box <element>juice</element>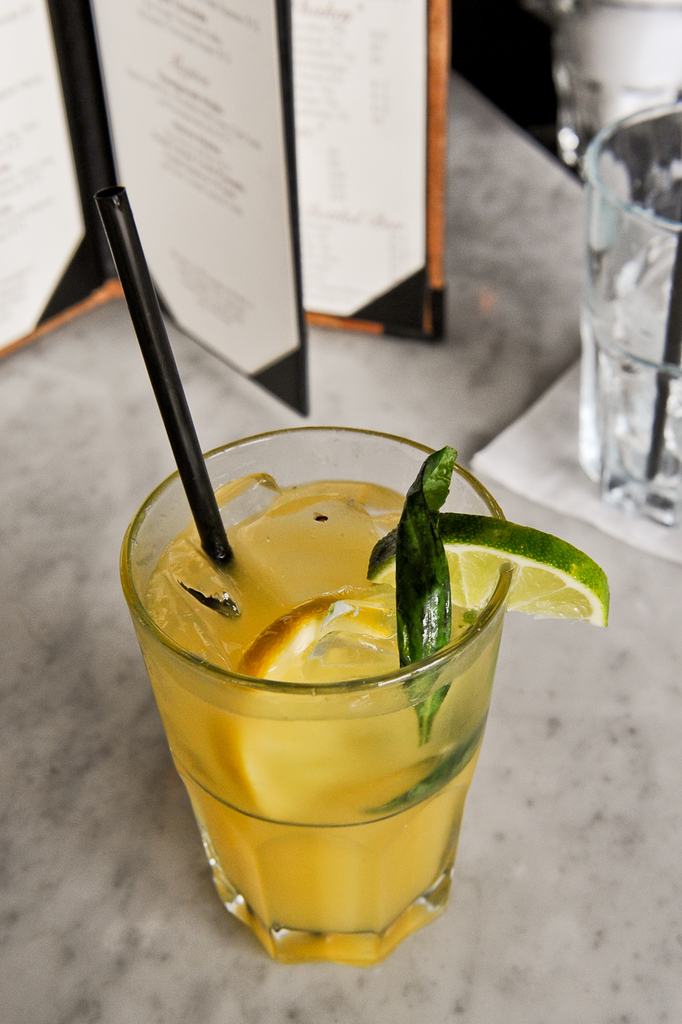
locate(135, 478, 506, 938)
